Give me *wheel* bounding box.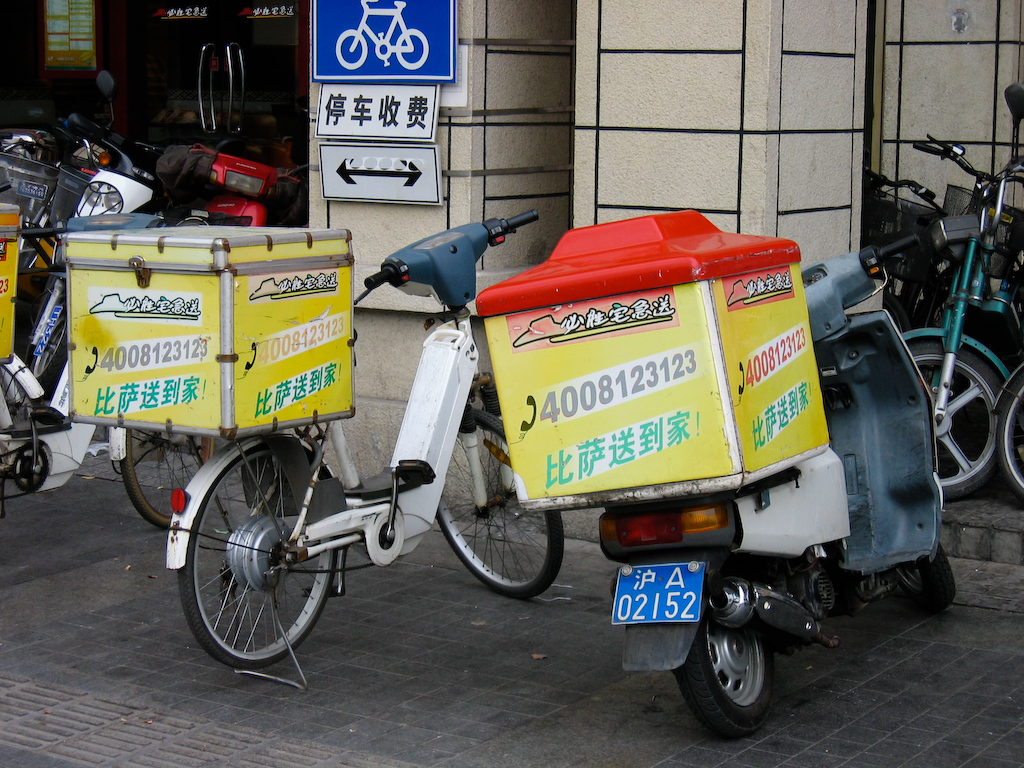
<bbox>902, 335, 994, 495</bbox>.
